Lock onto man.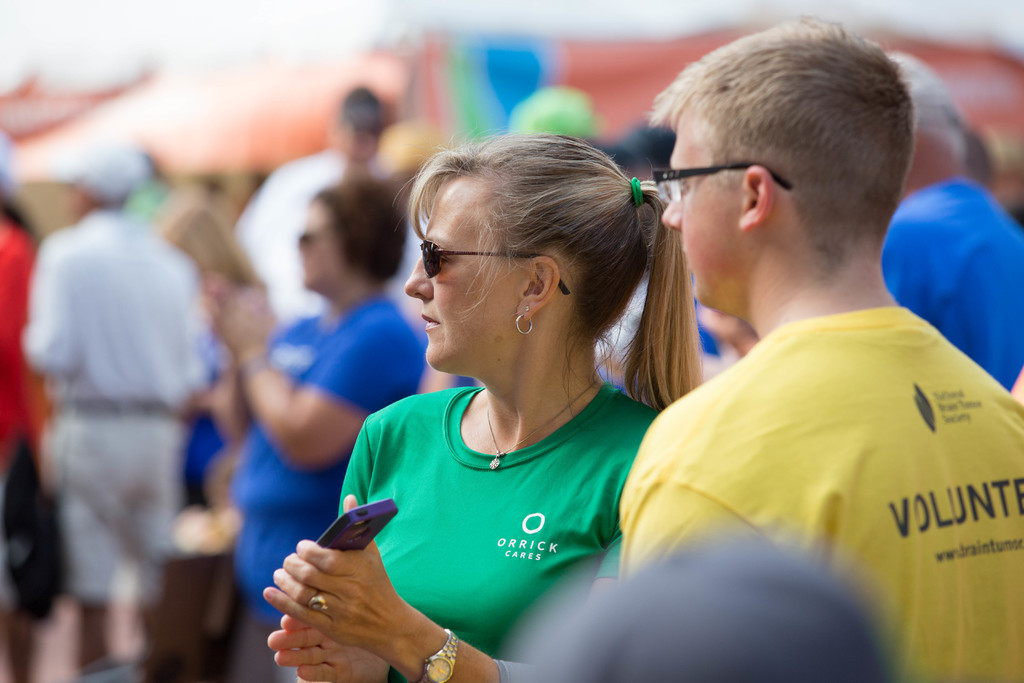
Locked: [557,29,995,676].
